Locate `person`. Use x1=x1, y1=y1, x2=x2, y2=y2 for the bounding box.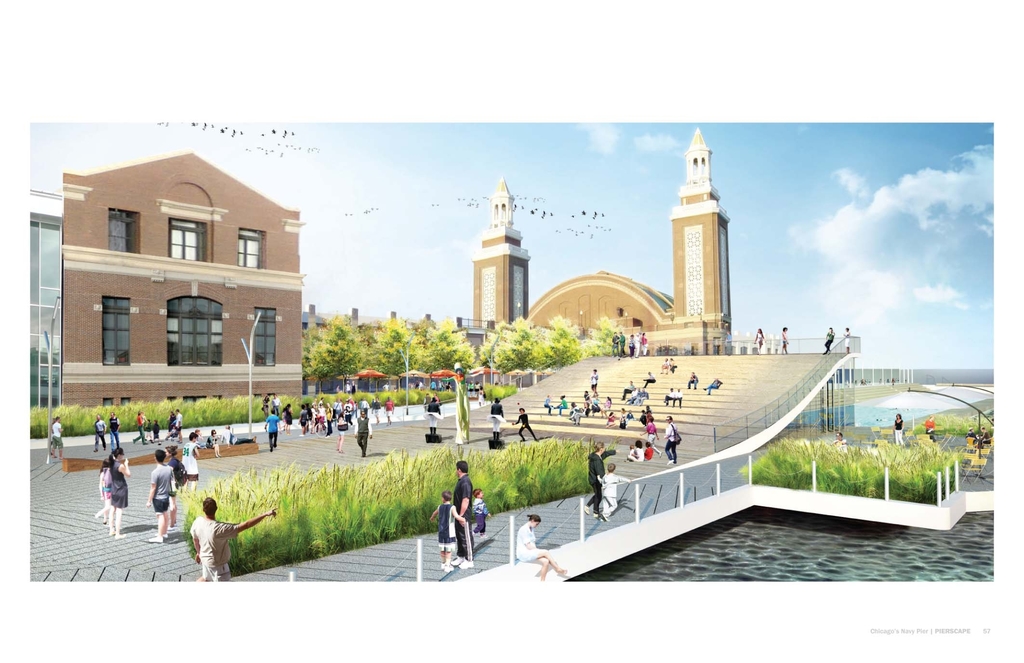
x1=703, y1=373, x2=721, y2=397.
